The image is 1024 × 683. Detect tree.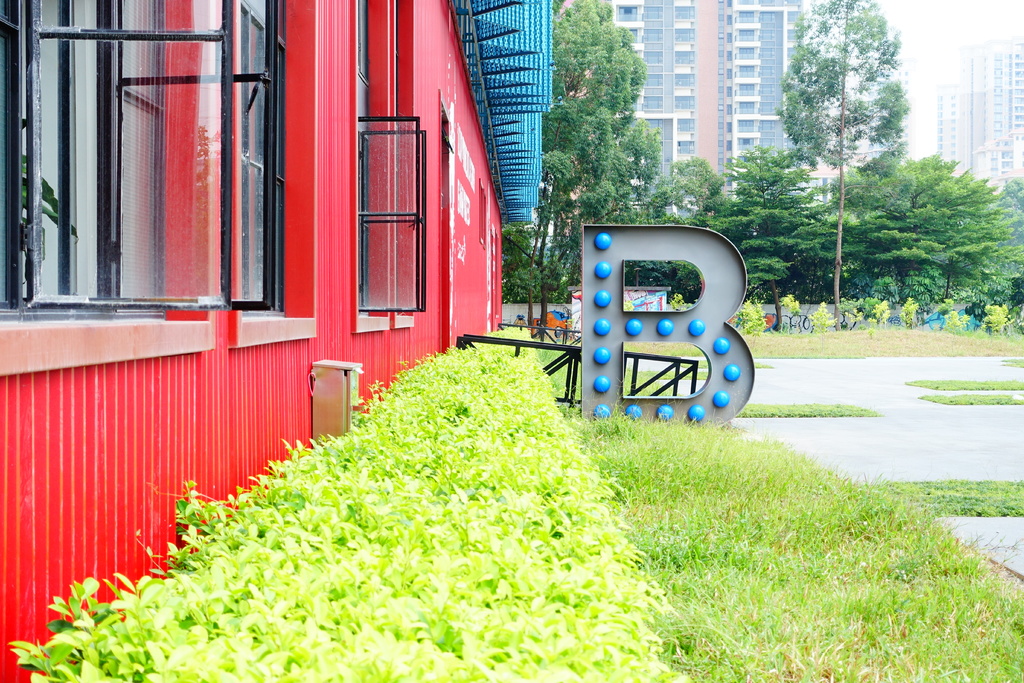
Detection: x1=652 y1=145 x2=1023 y2=311.
